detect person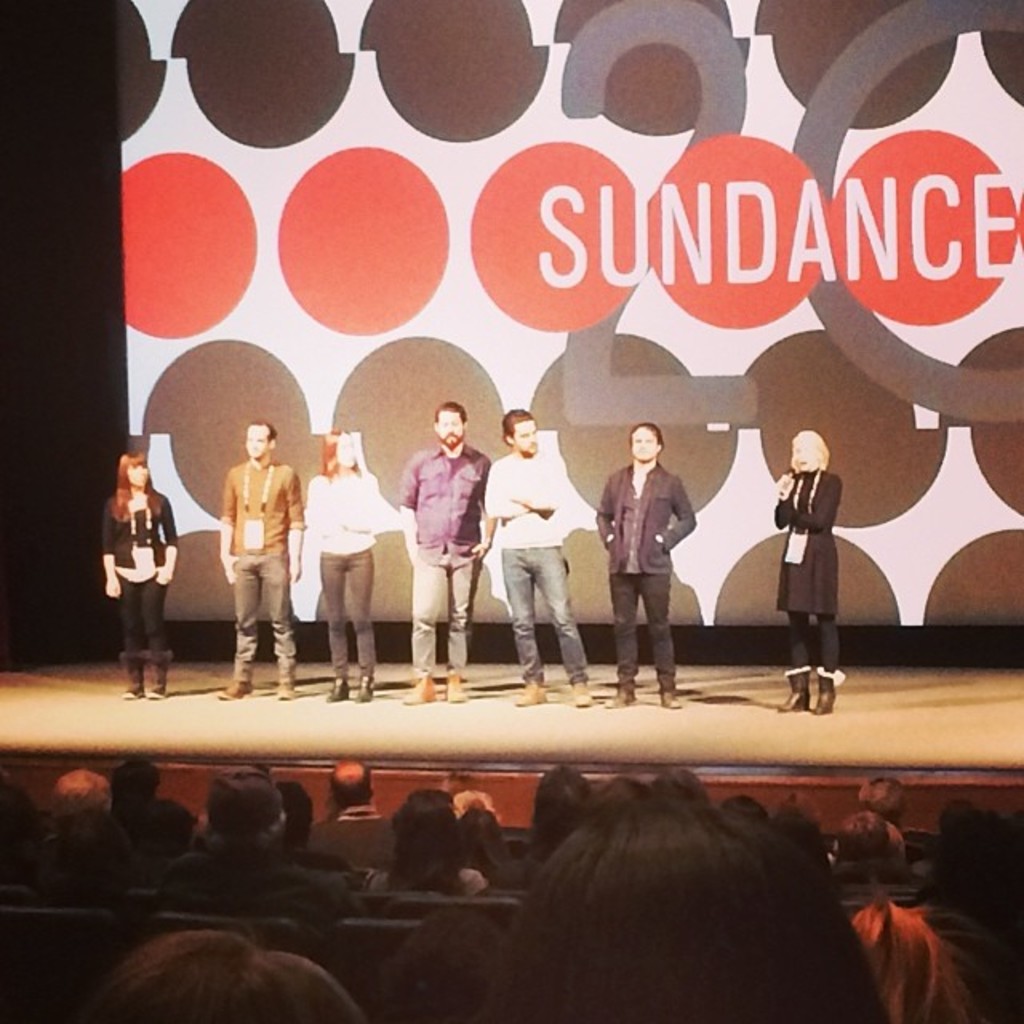
(x1=211, y1=422, x2=306, y2=706)
